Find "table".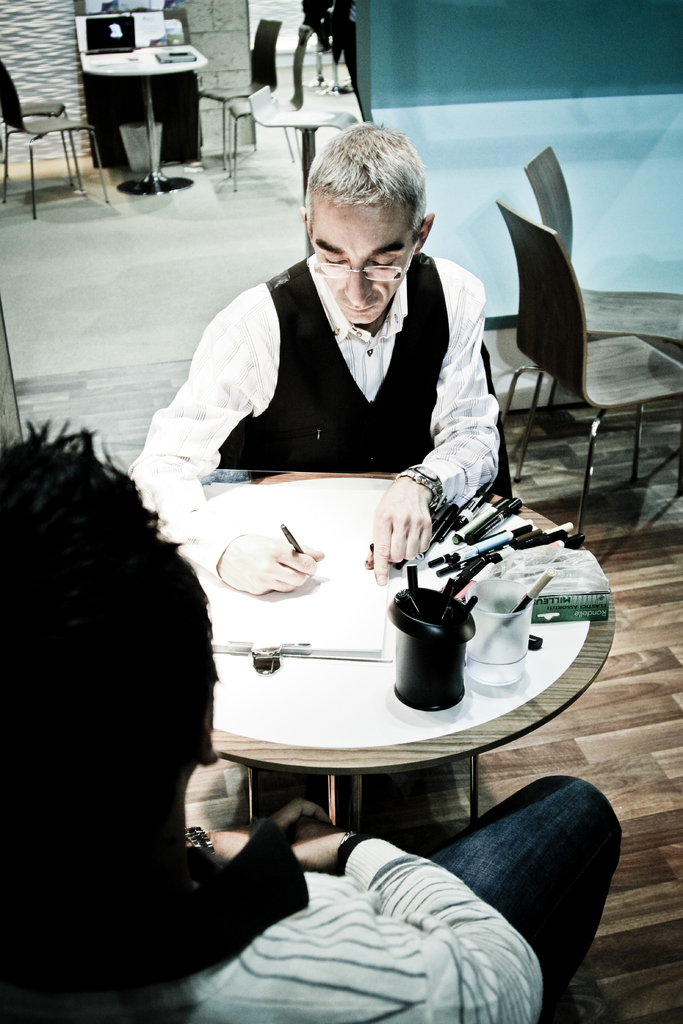
158:450:623:875.
